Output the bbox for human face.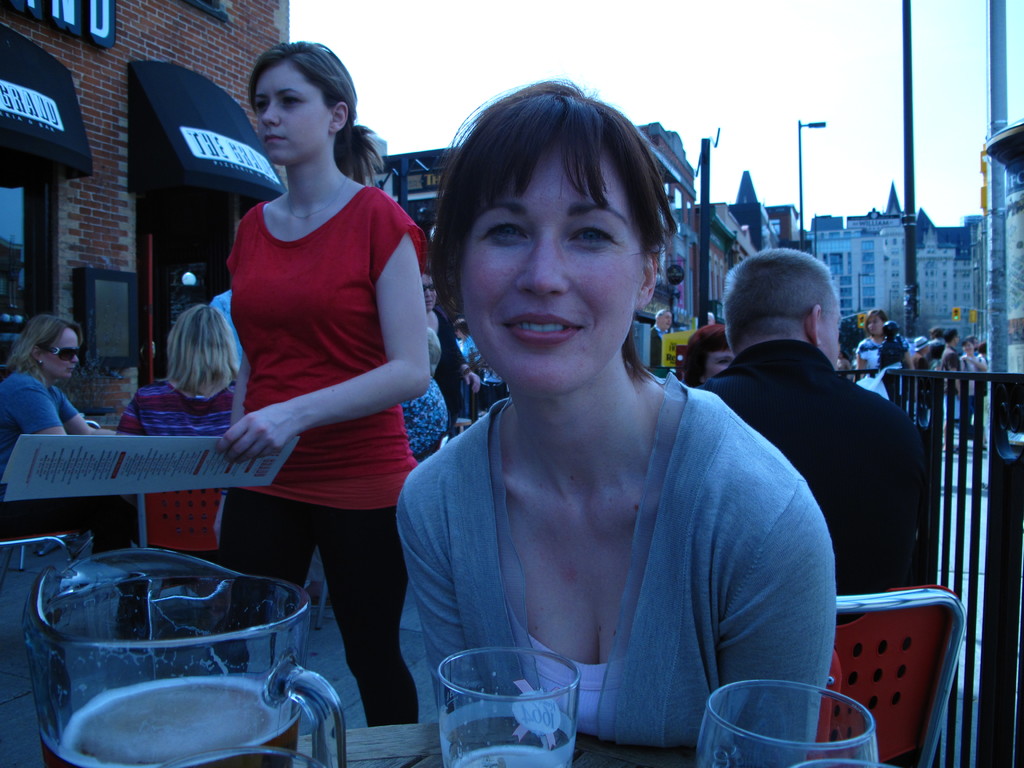
659/309/674/329.
